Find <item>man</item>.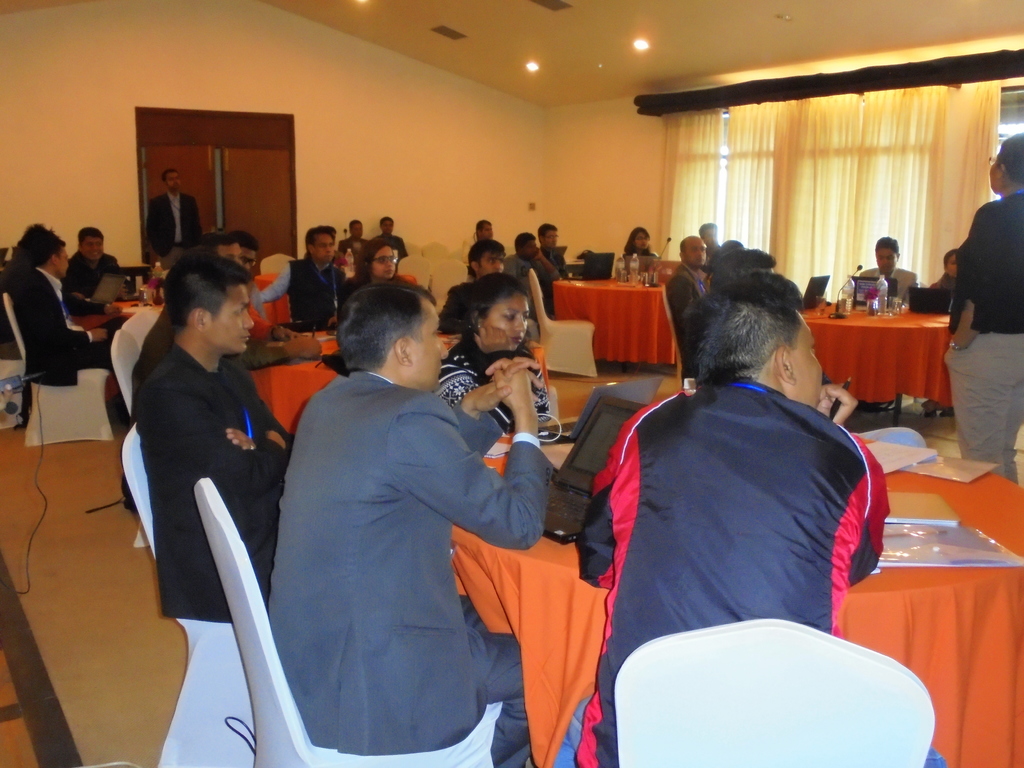
select_region(126, 246, 302, 624).
